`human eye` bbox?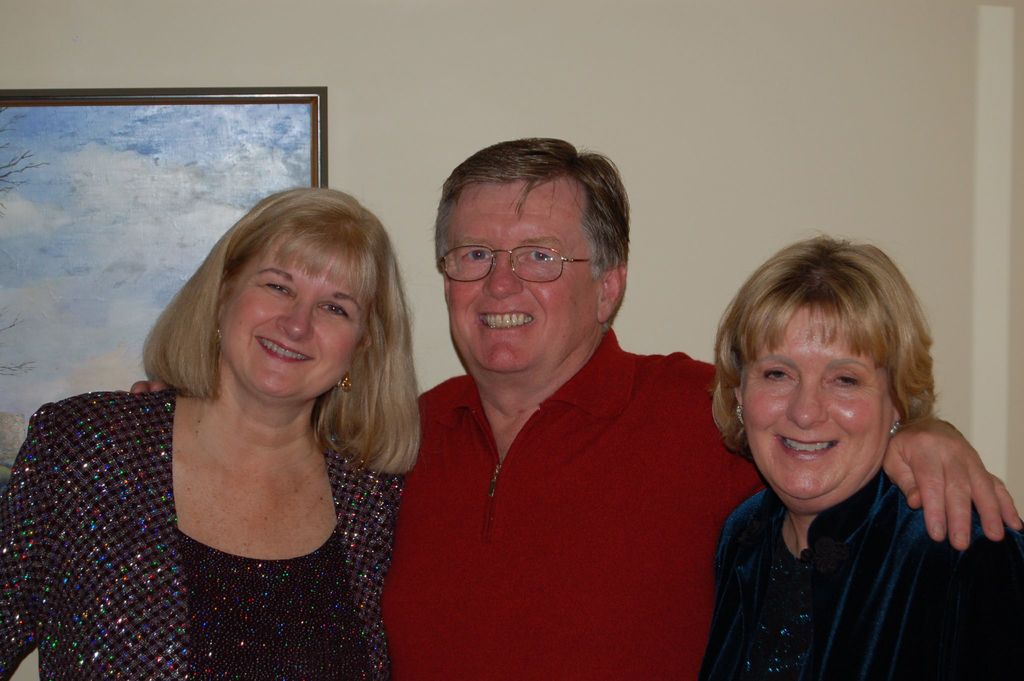
261,277,296,299
